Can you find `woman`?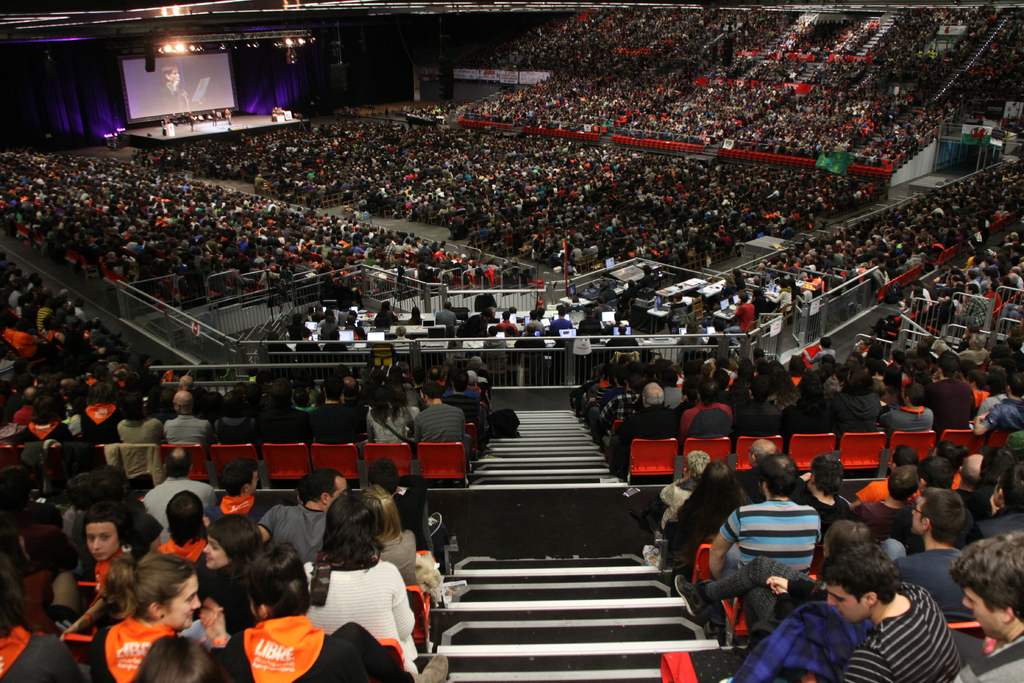
Yes, bounding box: [x1=198, y1=513, x2=264, y2=638].
